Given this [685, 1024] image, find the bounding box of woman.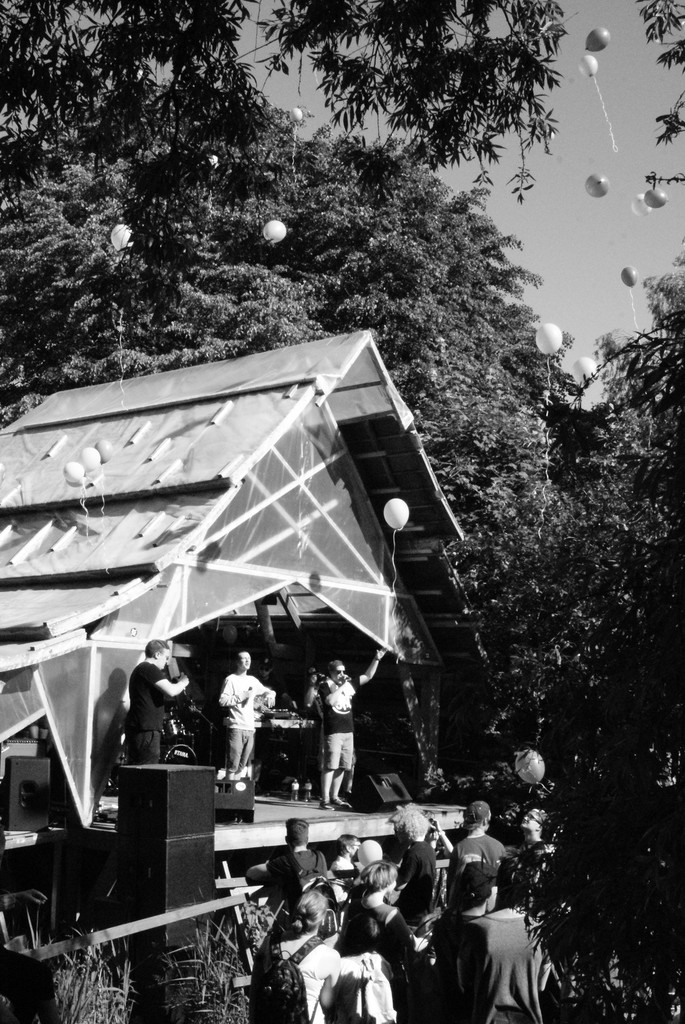
rect(355, 863, 414, 972).
